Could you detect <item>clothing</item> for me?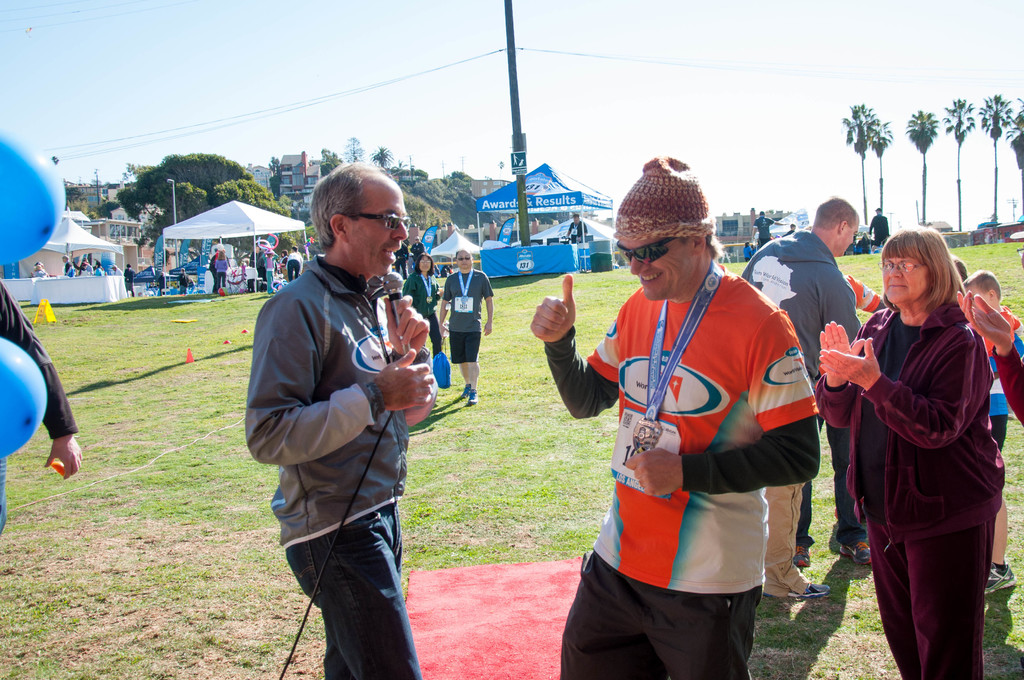
Detection result: locate(179, 275, 188, 291).
